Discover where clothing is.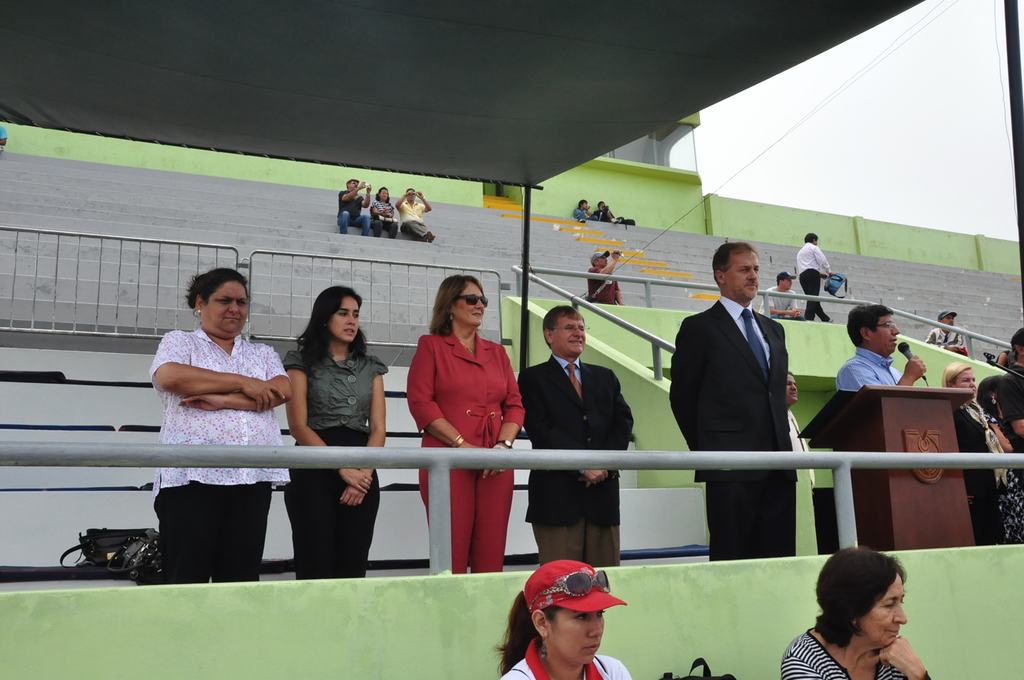
Discovered at (412, 324, 519, 547).
